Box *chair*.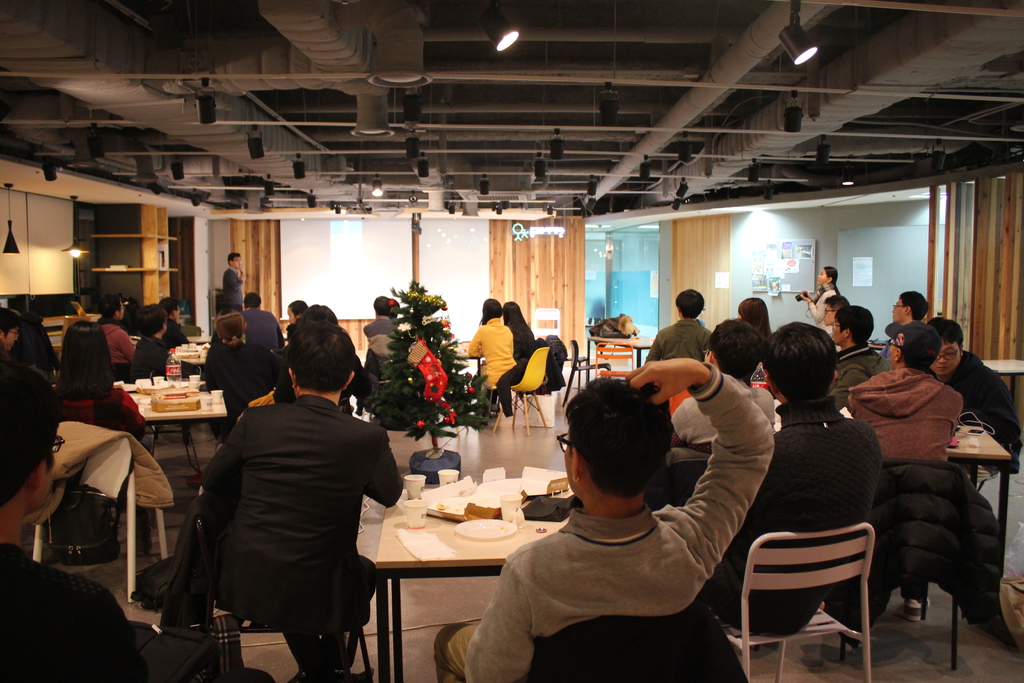
<region>484, 347, 552, 440</region>.
